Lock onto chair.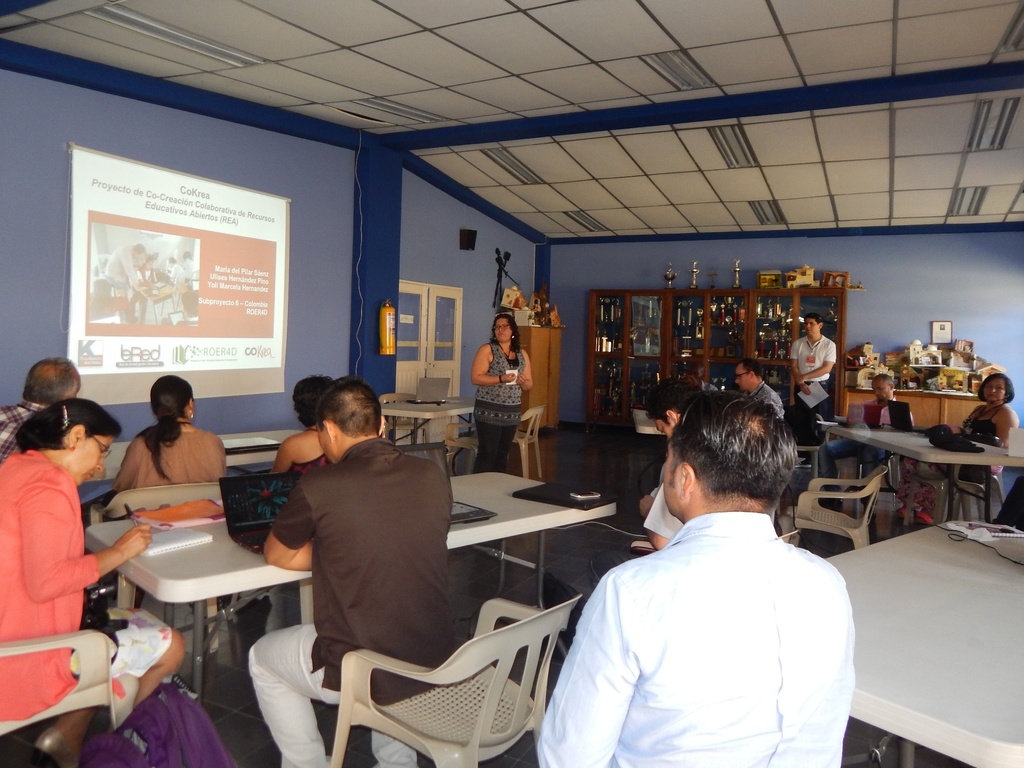
Locked: (954, 466, 1009, 529).
